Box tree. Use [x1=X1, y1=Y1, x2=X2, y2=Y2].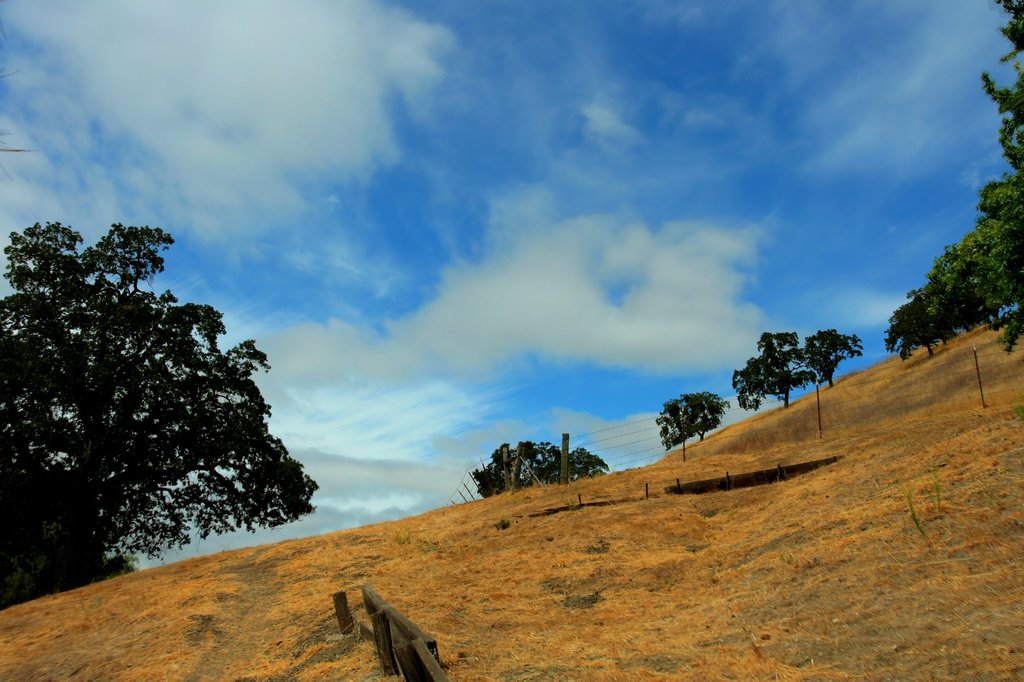
[x1=881, y1=291, x2=957, y2=361].
